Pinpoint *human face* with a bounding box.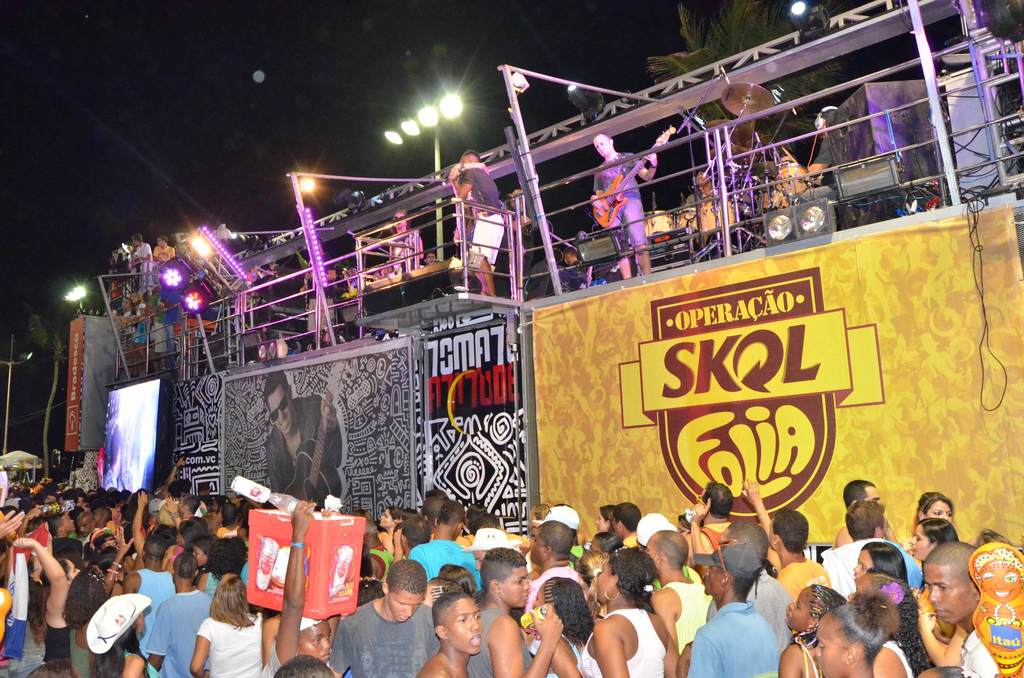
pyautogui.locateOnScreen(296, 618, 332, 664).
